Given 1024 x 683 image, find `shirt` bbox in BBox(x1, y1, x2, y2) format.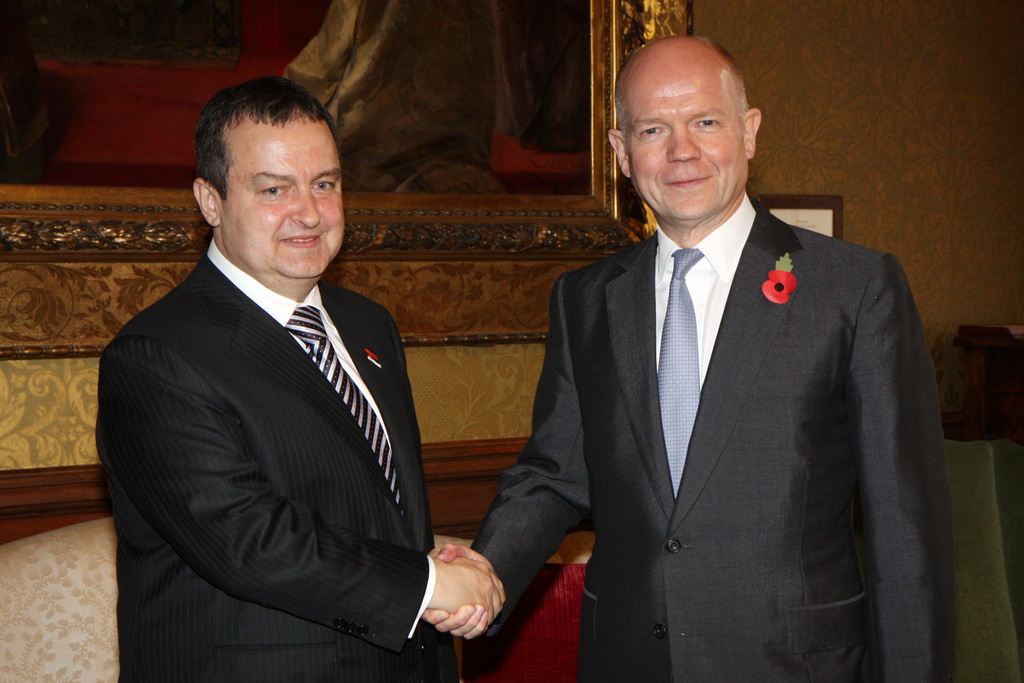
BBox(203, 238, 392, 447).
